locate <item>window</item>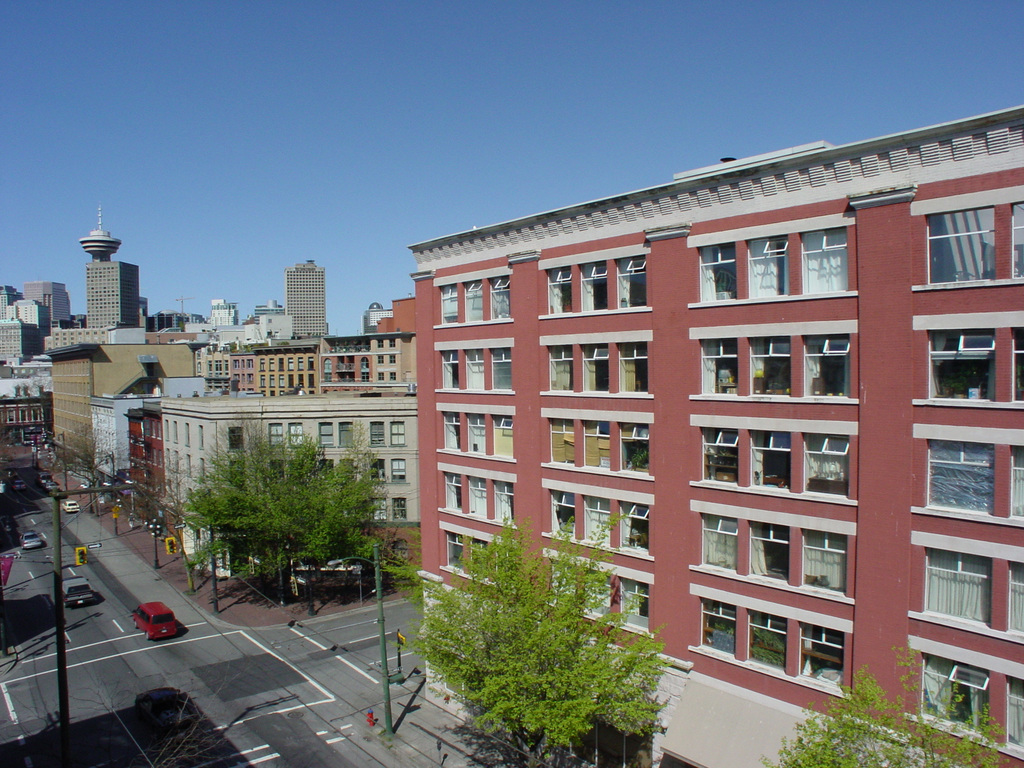
BBox(584, 574, 611, 607)
